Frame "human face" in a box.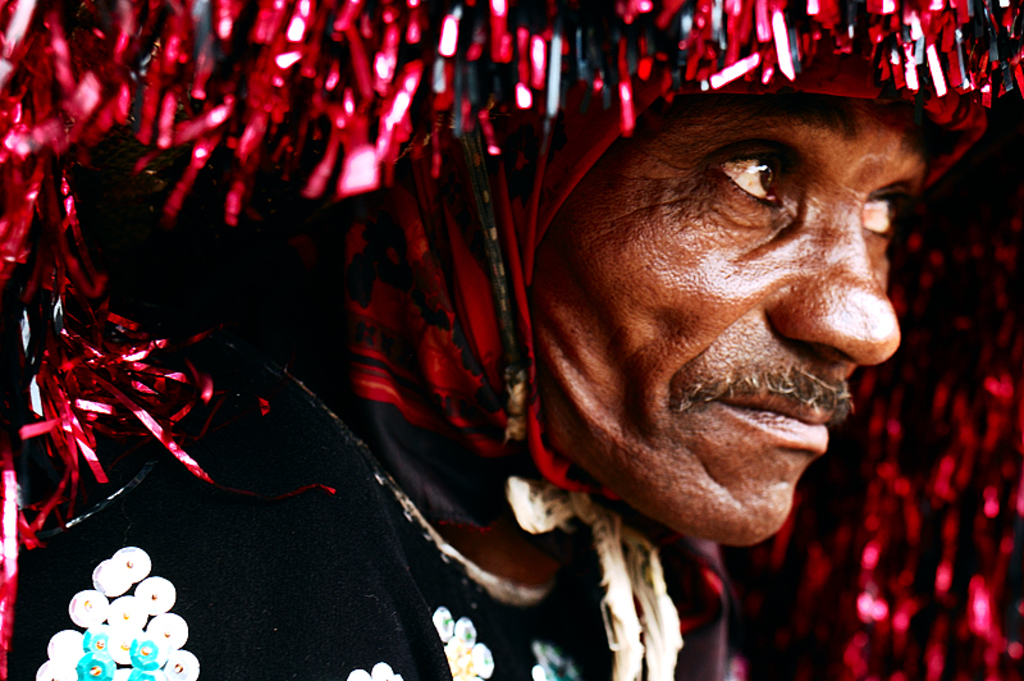
[512, 93, 940, 565].
